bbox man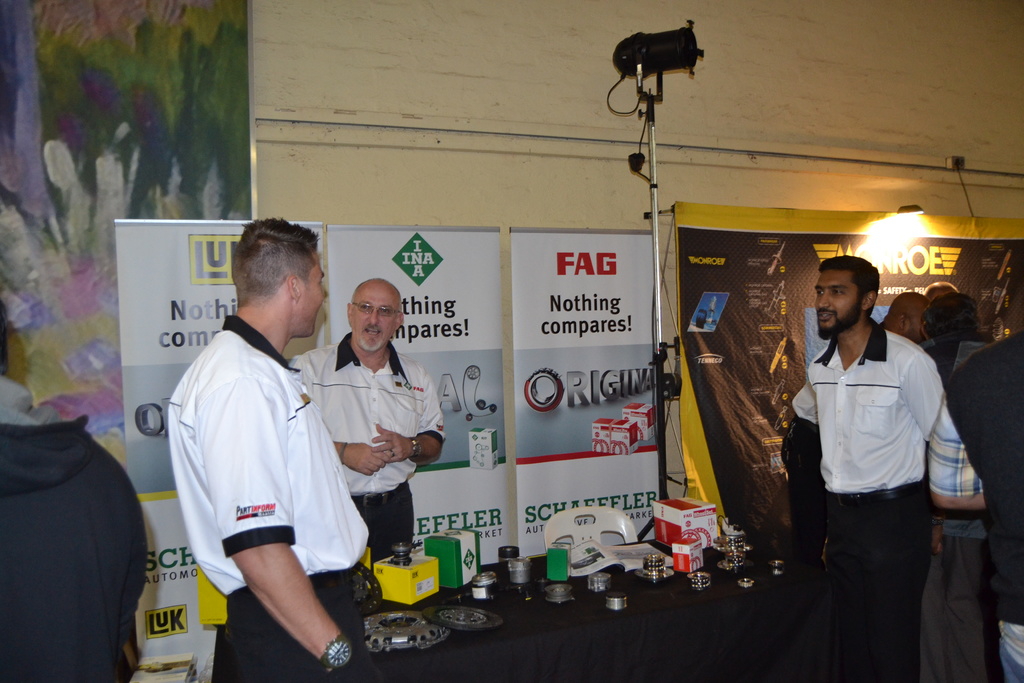
155:213:365:658
